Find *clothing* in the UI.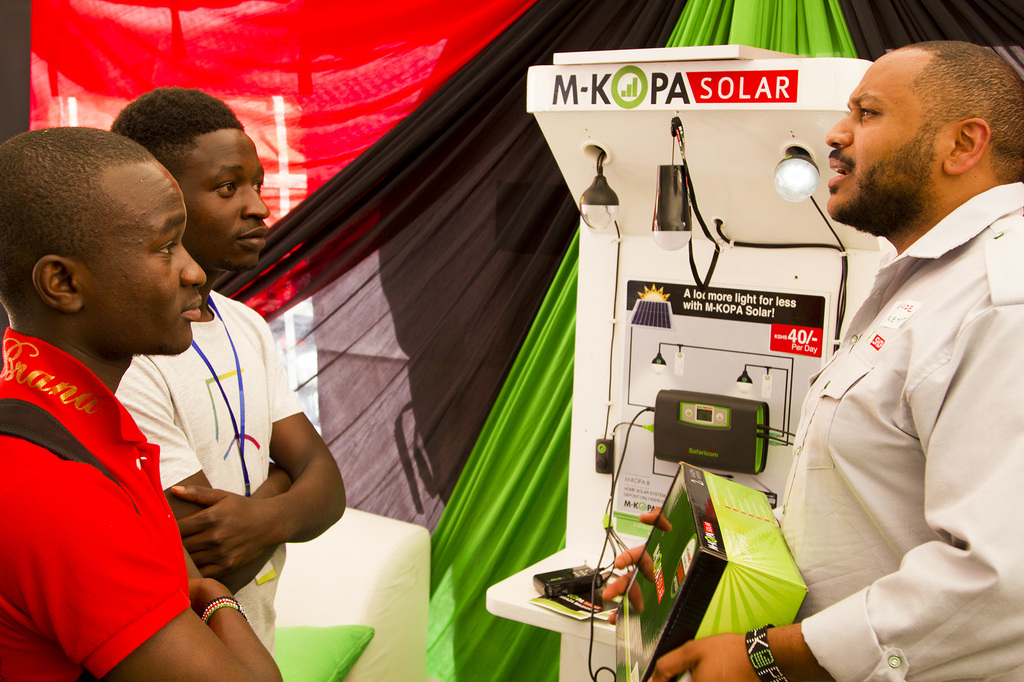
UI element at [left=774, top=178, right=1023, bottom=681].
